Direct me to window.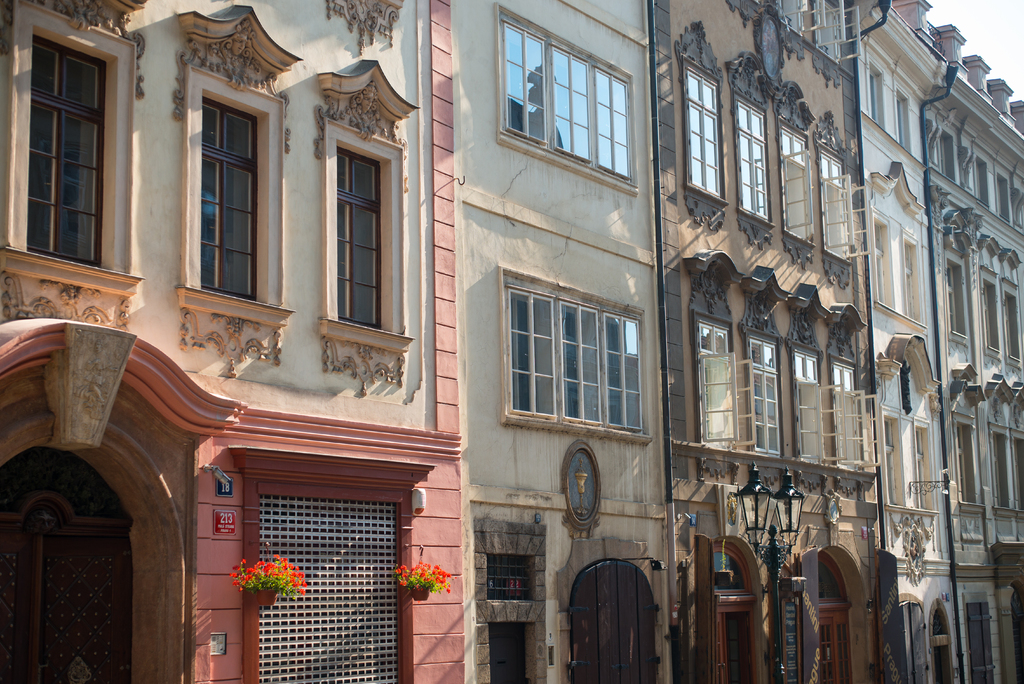
Direction: box=[996, 444, 1005, 510].
